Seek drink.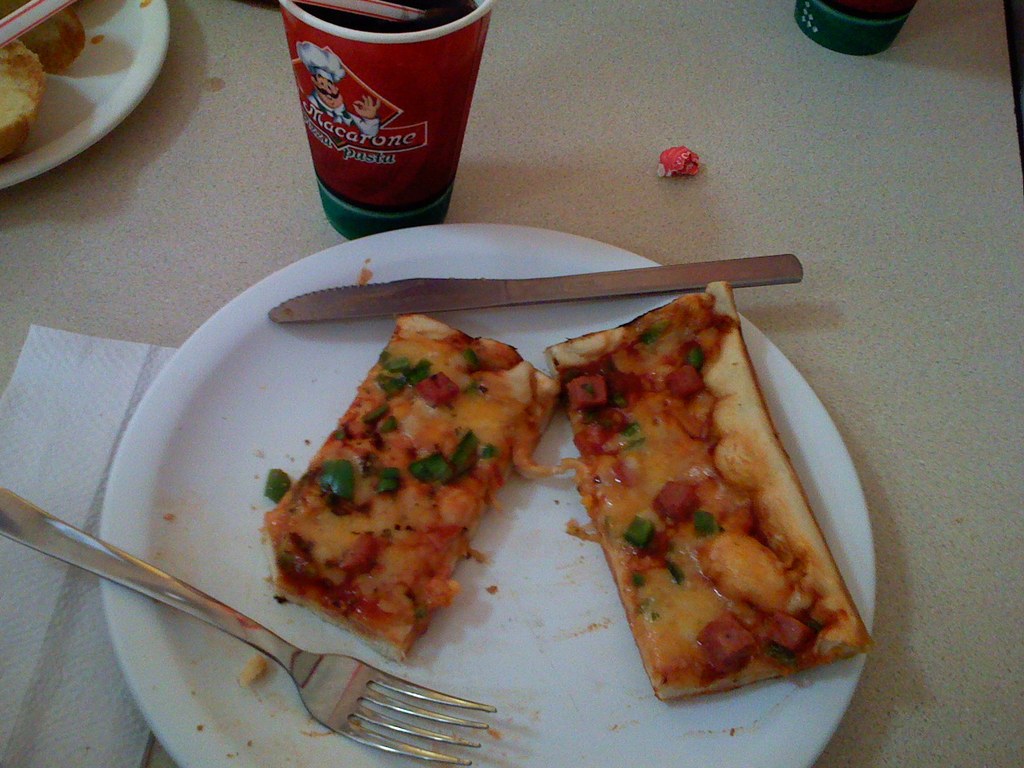
crop(294, 0, 475, 35).
